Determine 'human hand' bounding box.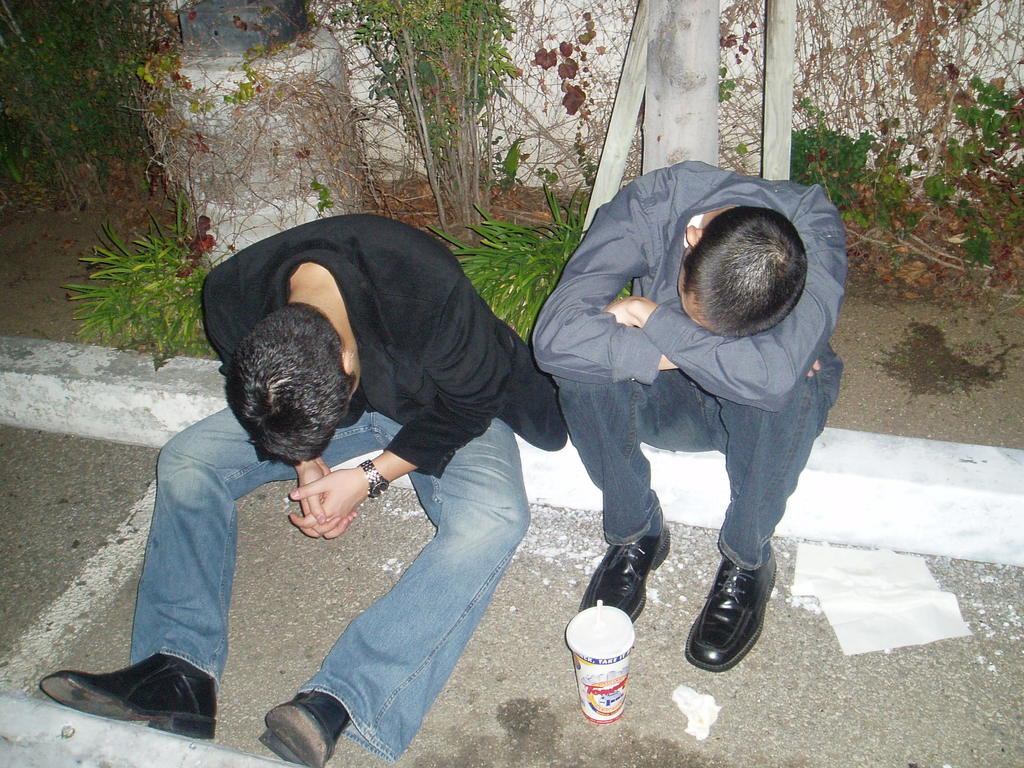
Determined: <region>805, 360, 822, 380</region>.
